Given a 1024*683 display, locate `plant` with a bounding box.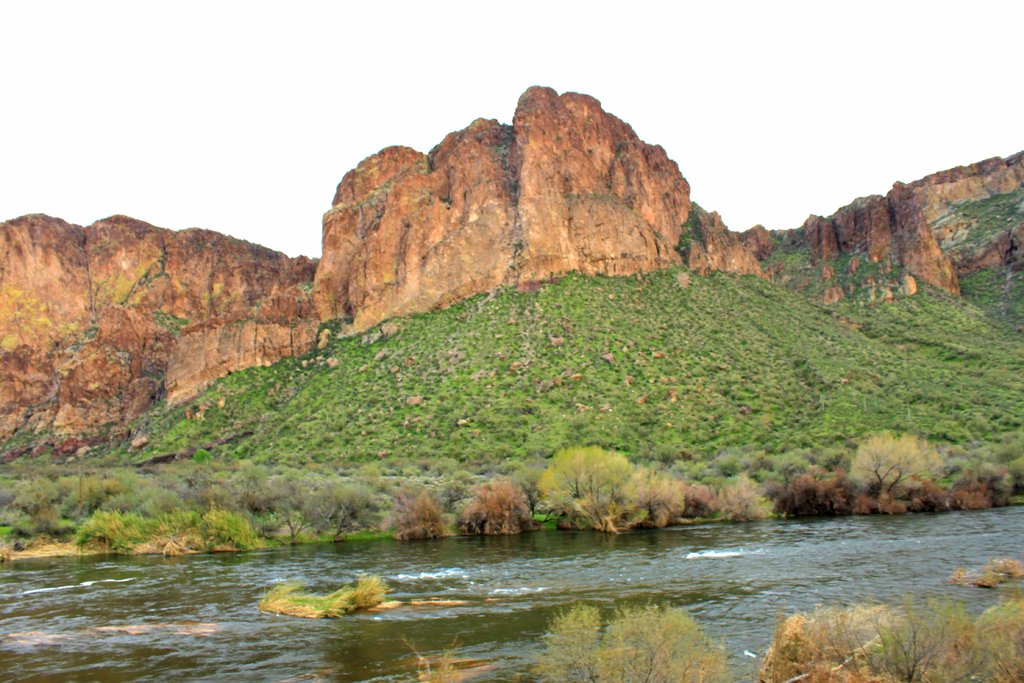
Located: bbox(68, 505, 115, 554).
